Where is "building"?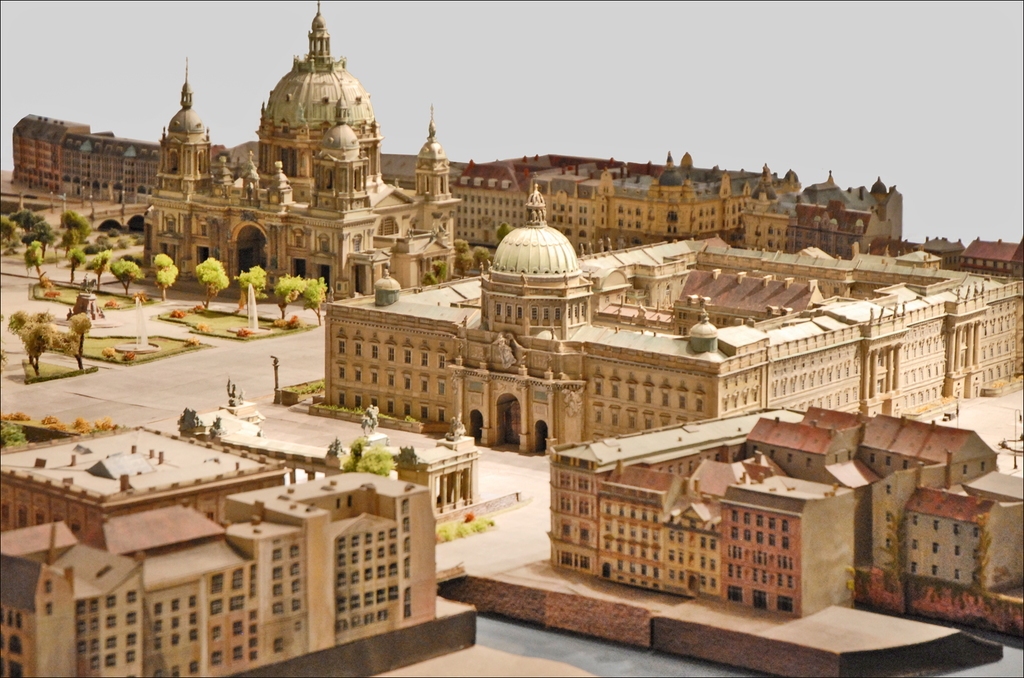
[553, 410, 1022, 637].
